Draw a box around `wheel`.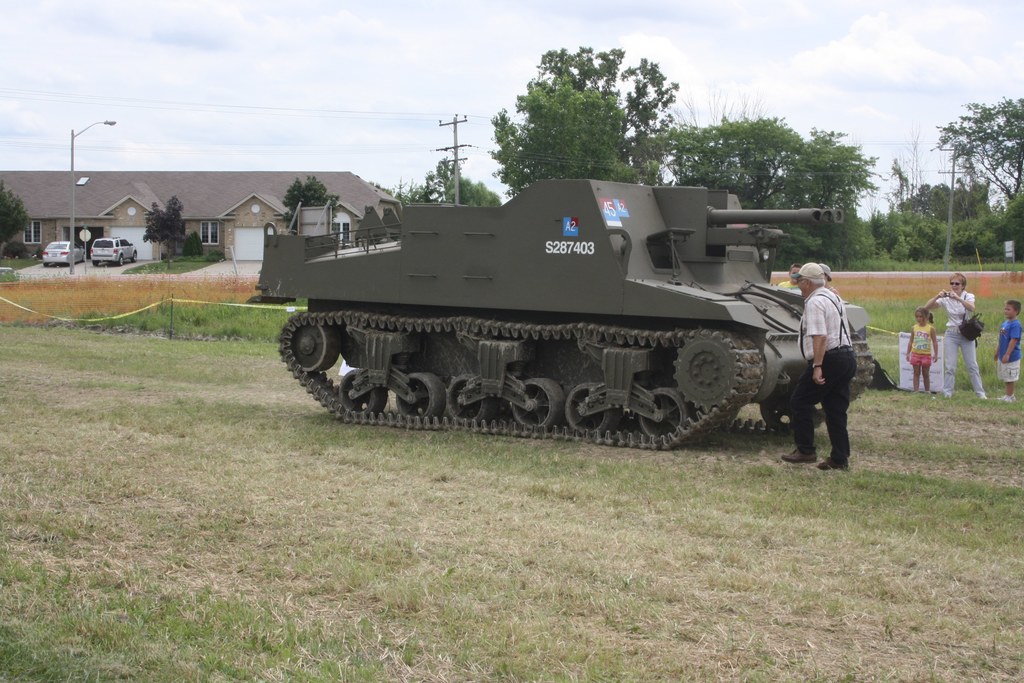
pyautogui.locateOnScreen(42, 261, 50, 267).
